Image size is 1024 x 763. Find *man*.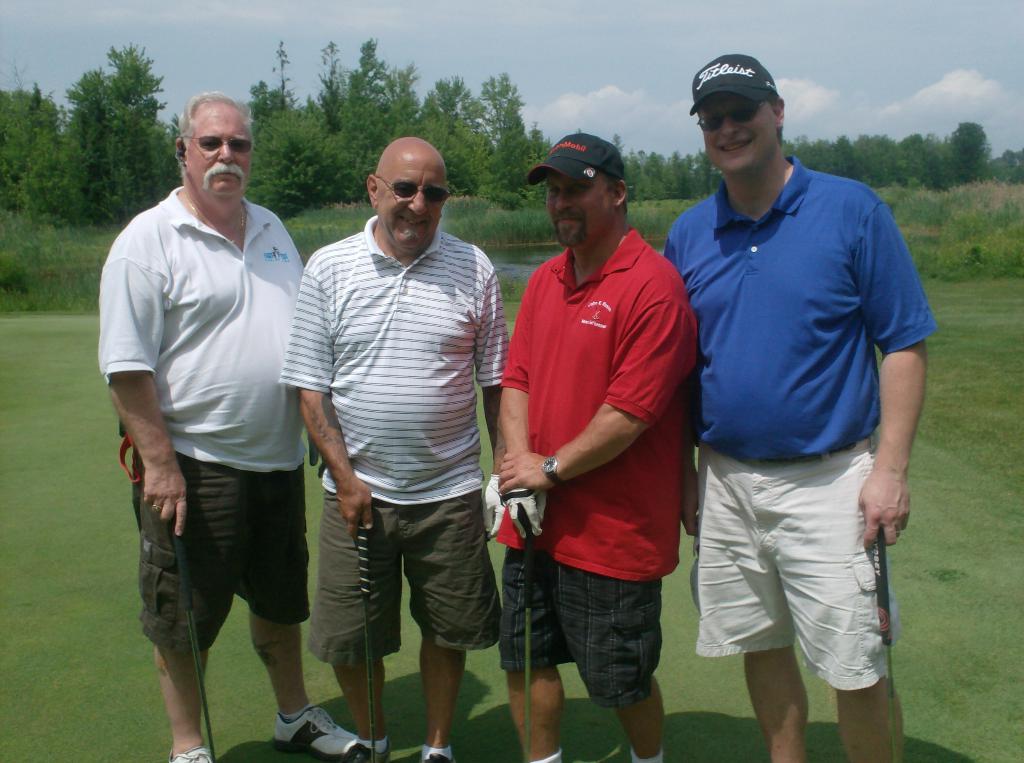
select_region(491, 131, 698, 762).
